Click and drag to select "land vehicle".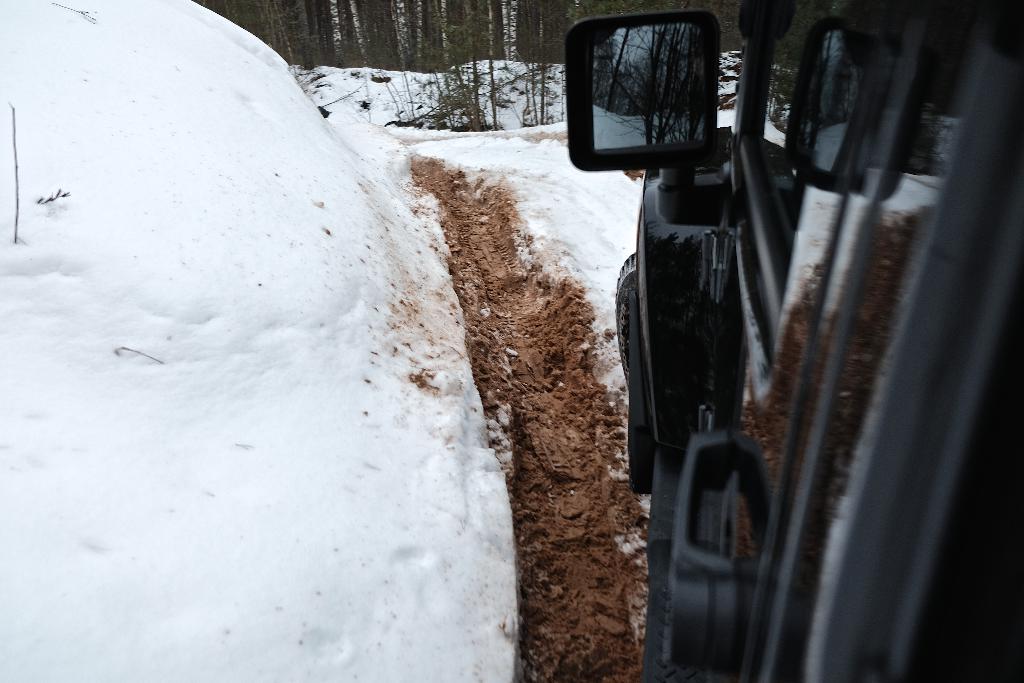
Selection: box=[573, 0, 980, 682].
